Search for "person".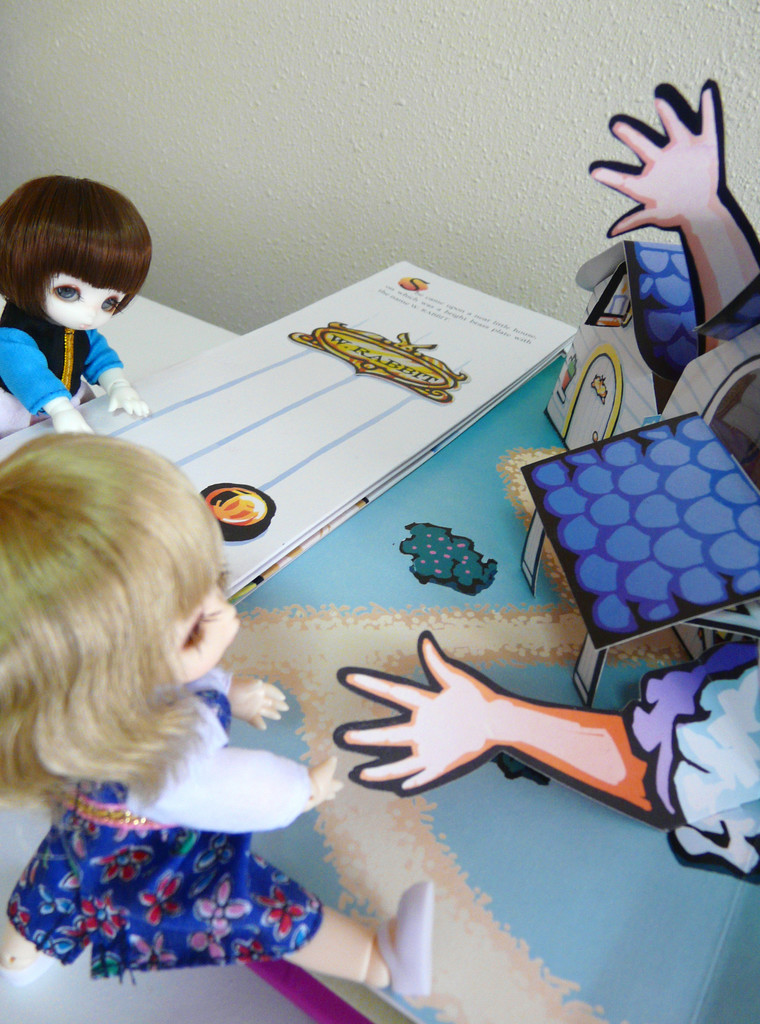
Found at rect(0, 175, 157, 440).
